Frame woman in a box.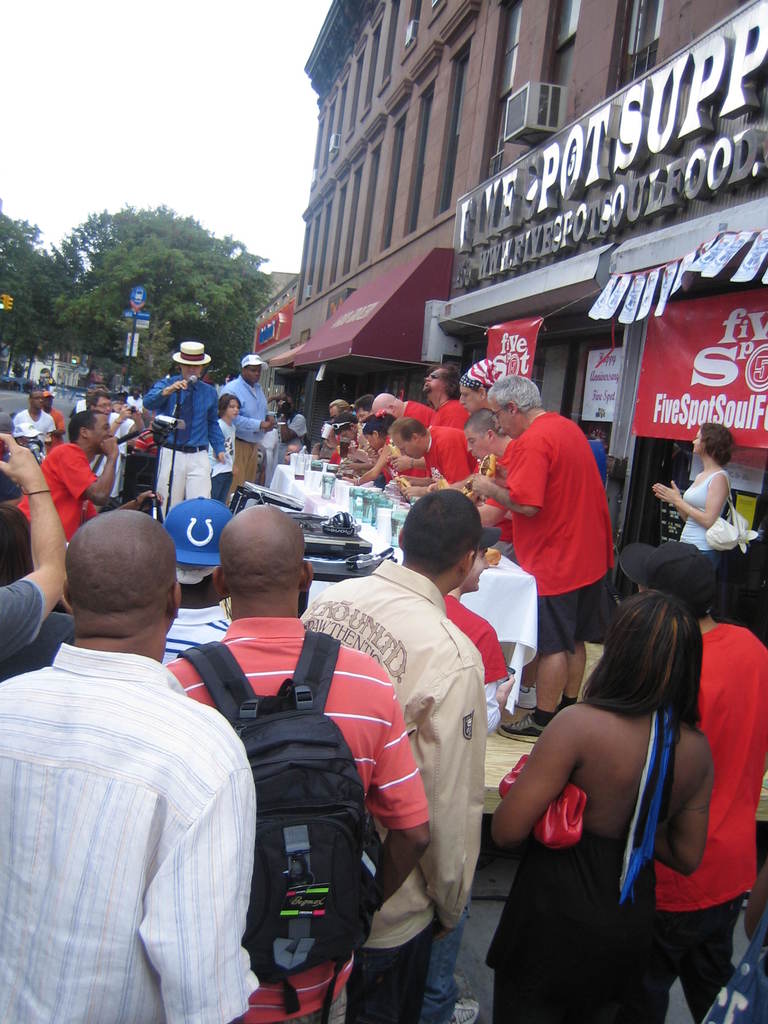
482:589:714:1023.
